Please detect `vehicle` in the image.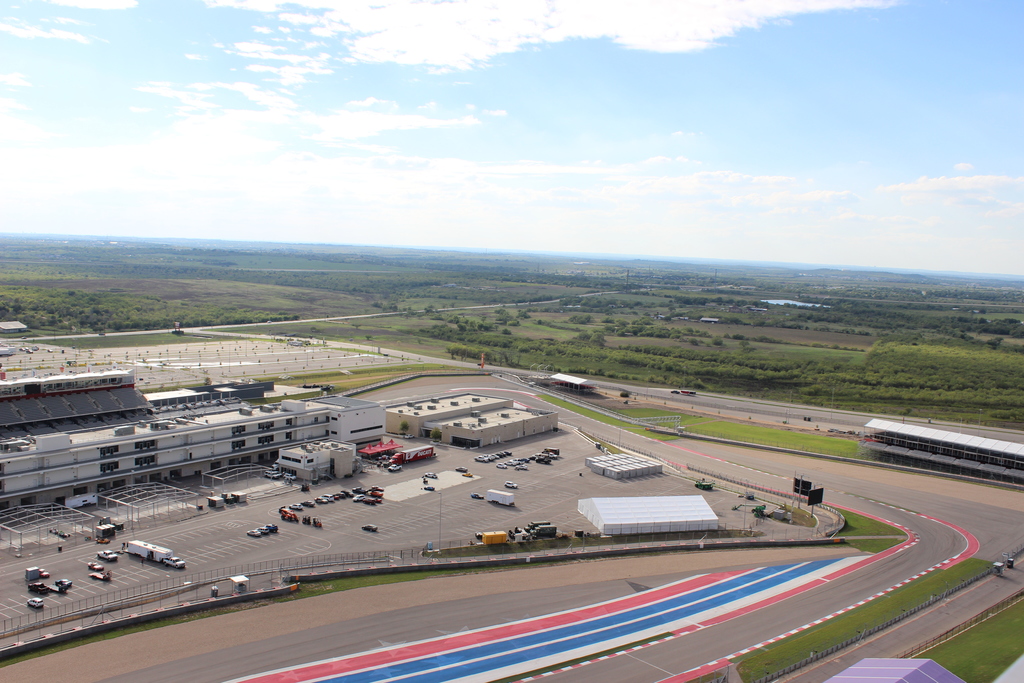
locate(343, 486, 349, 493).
